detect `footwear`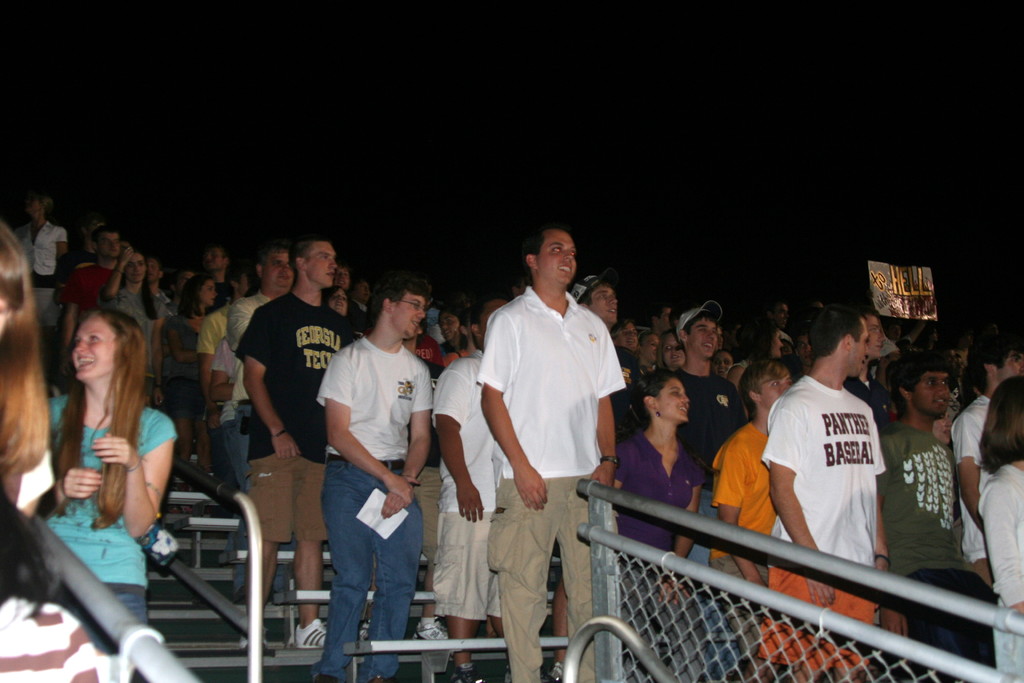
<box>364,616,372,642</box>
